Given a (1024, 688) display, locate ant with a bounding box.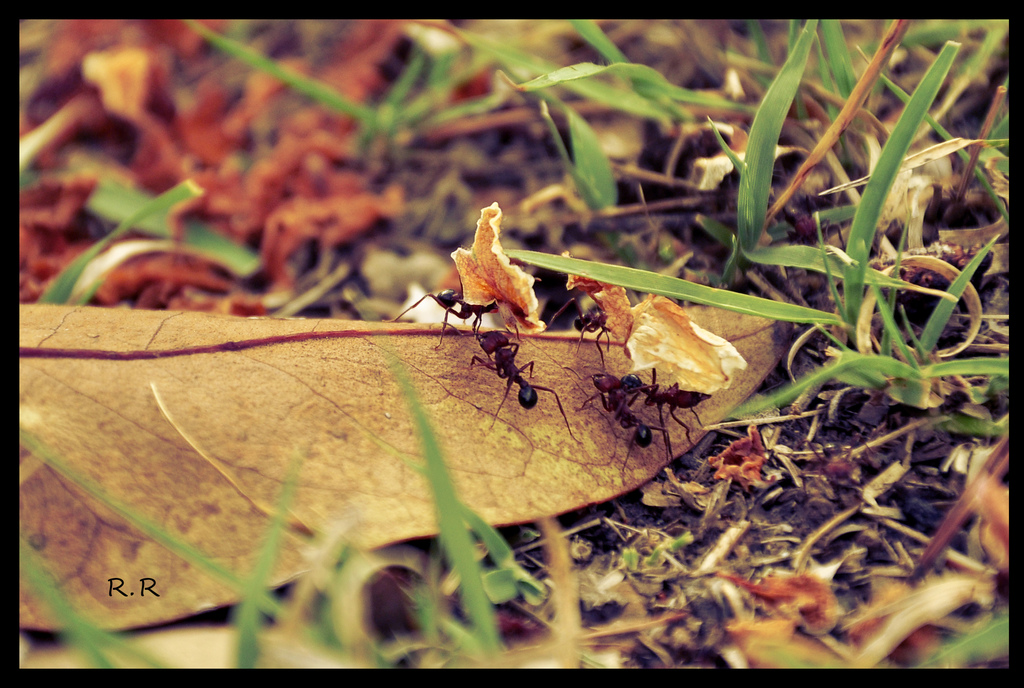
Located: (x1=471, y1=317, x2=586, y2=439).
